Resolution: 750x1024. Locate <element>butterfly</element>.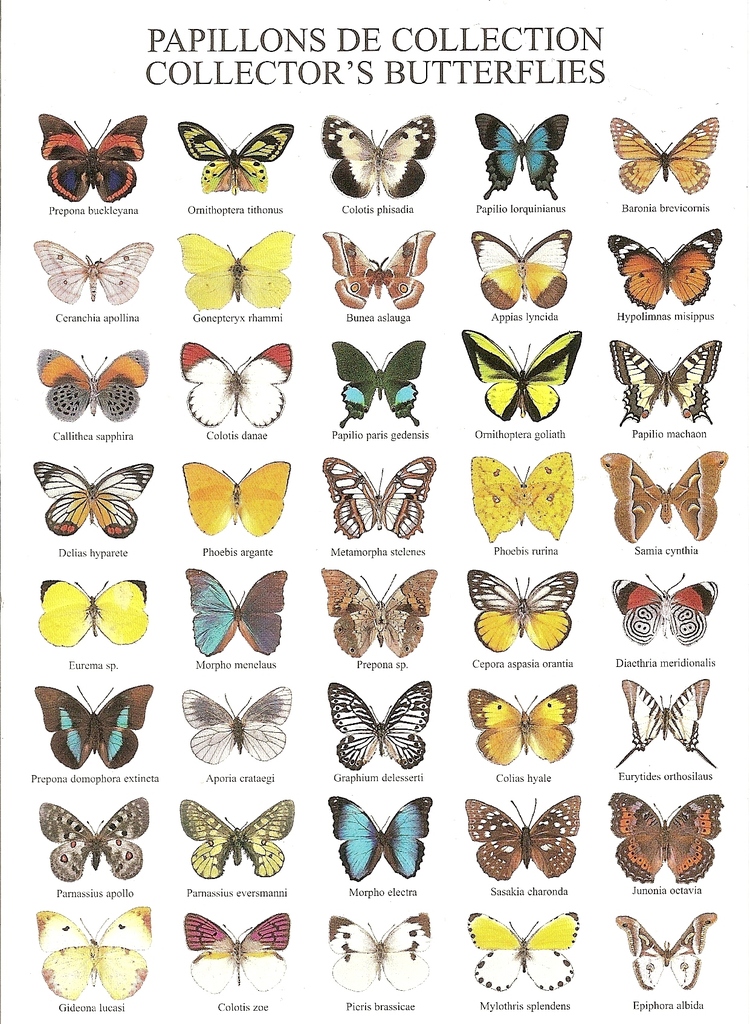
left=172, top=120, right=303, bottom=197.
